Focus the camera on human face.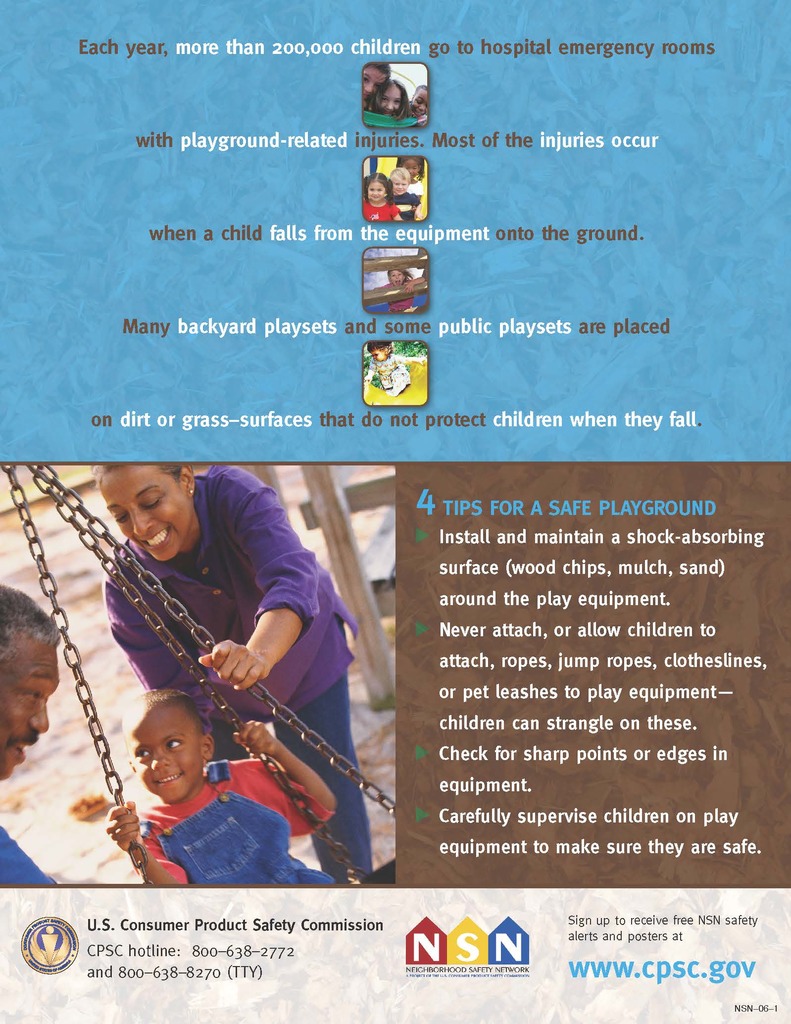
Focus region: box(379, 84, 405, 114).
